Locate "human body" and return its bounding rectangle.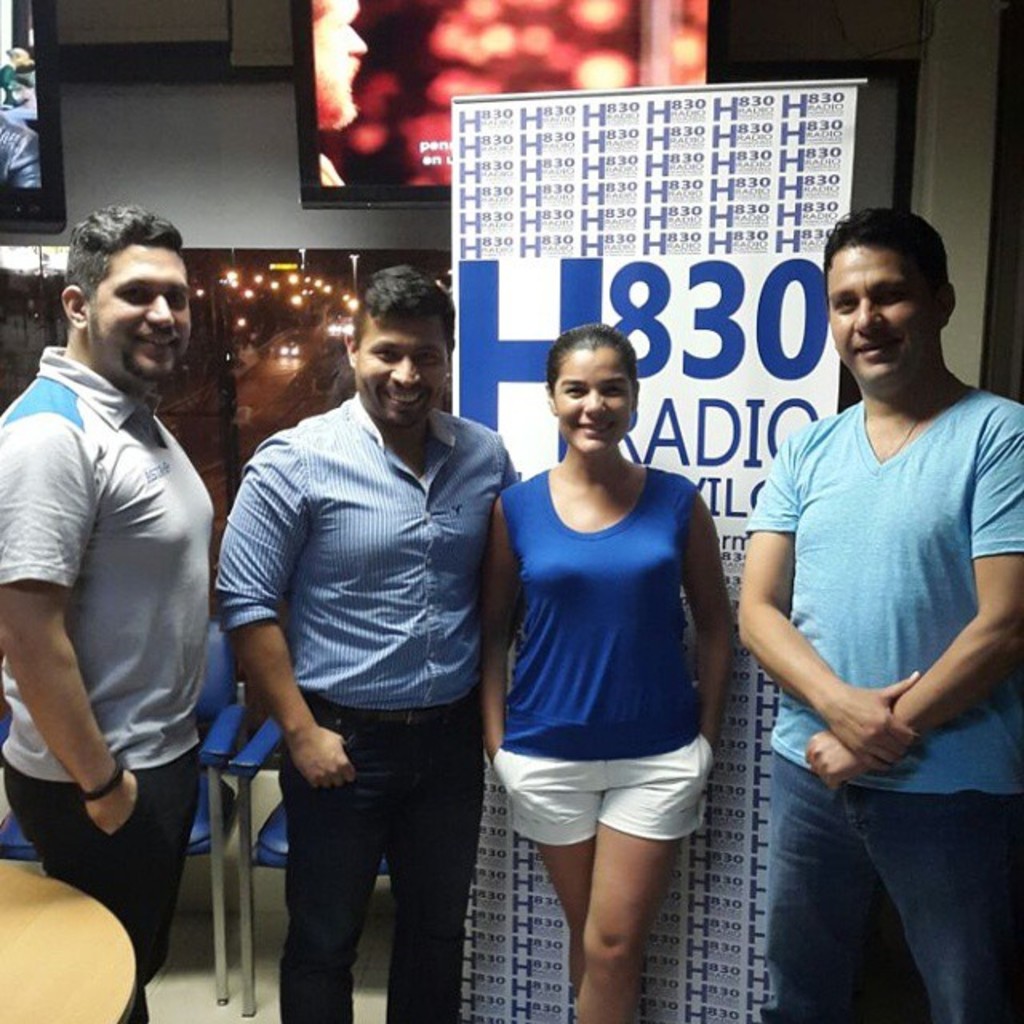
214,259,526,1019.
